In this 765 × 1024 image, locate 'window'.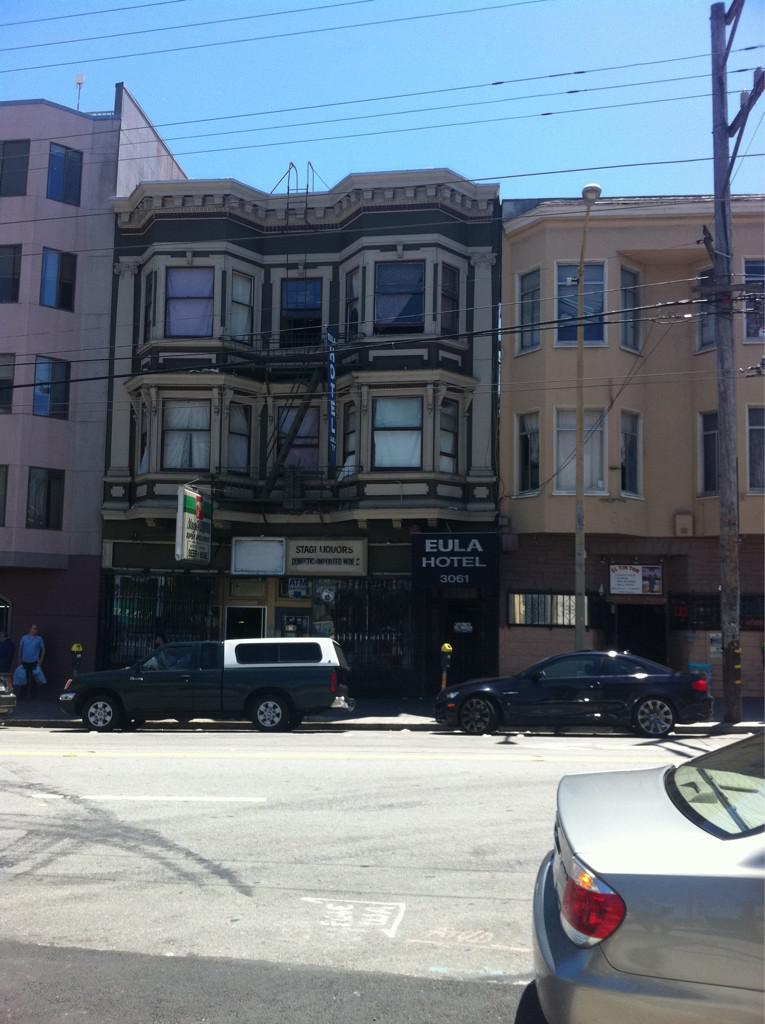
Bounding box: bbox=[623, 265, 641, 352].
